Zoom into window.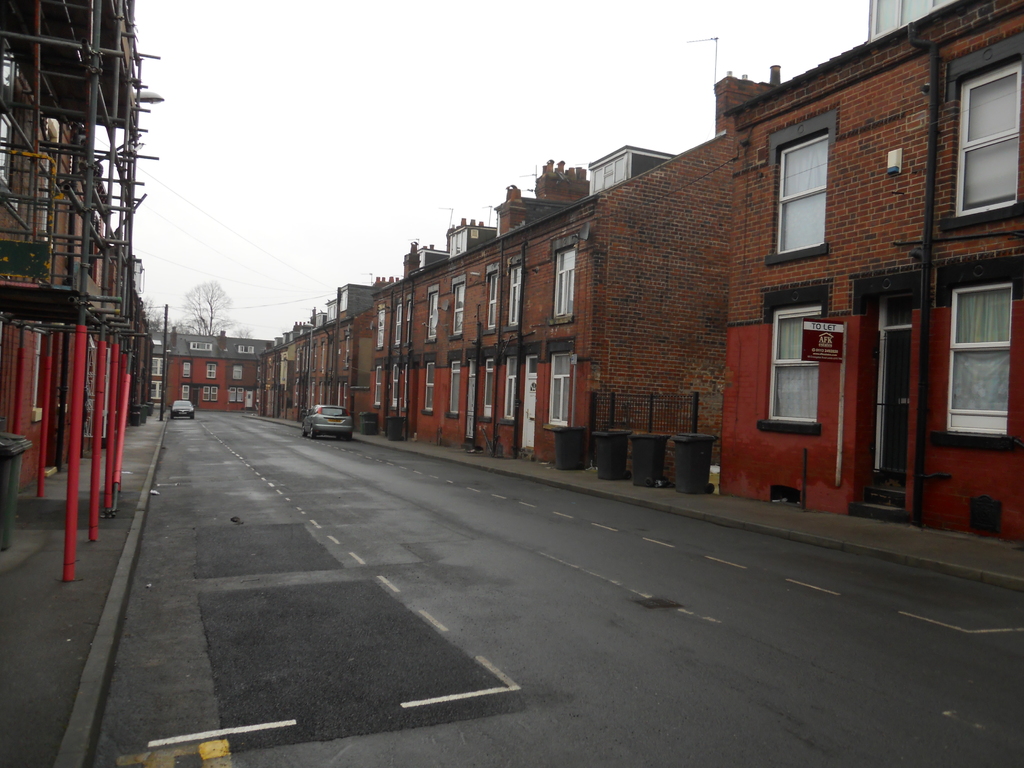
Zoom target: region(423, 364, 436, 409).
